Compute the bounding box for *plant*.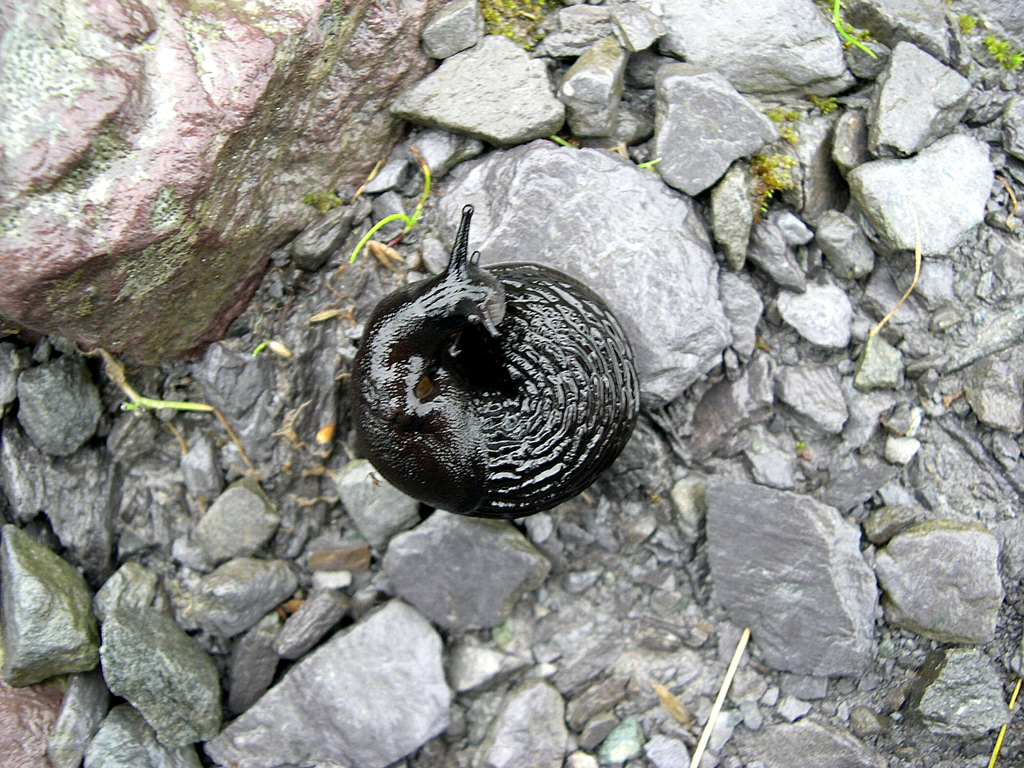
left=124, top=394, right=218, bottom=423.
